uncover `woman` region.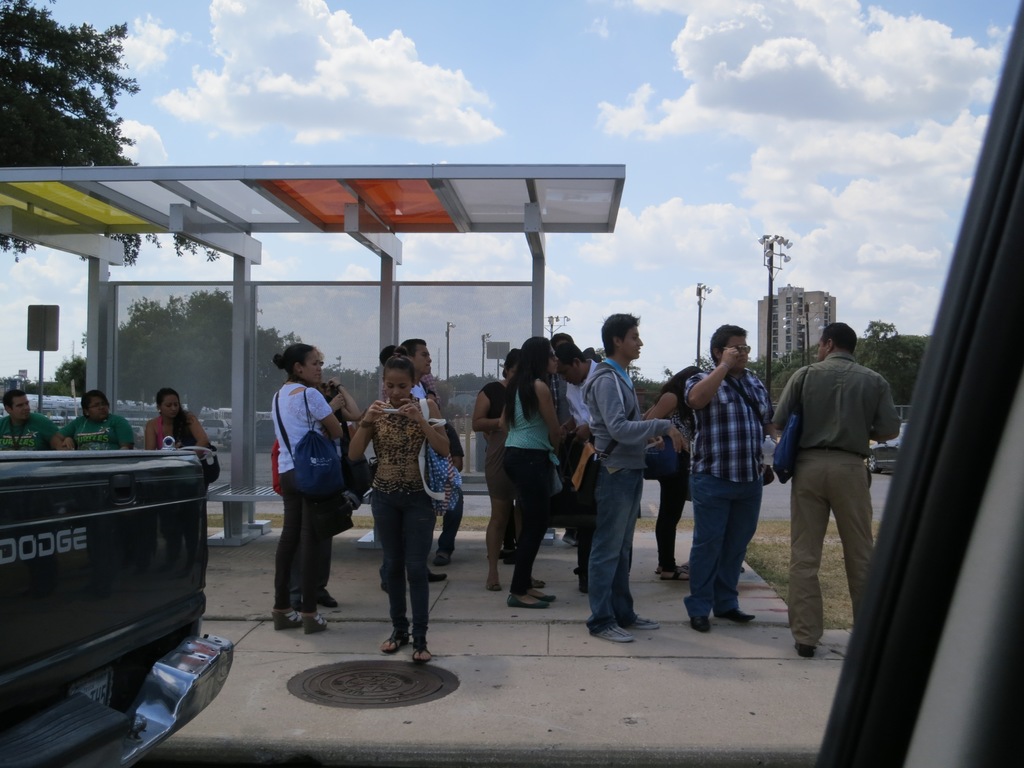
Uncovered: select_region(61, 381, 139, 454).
